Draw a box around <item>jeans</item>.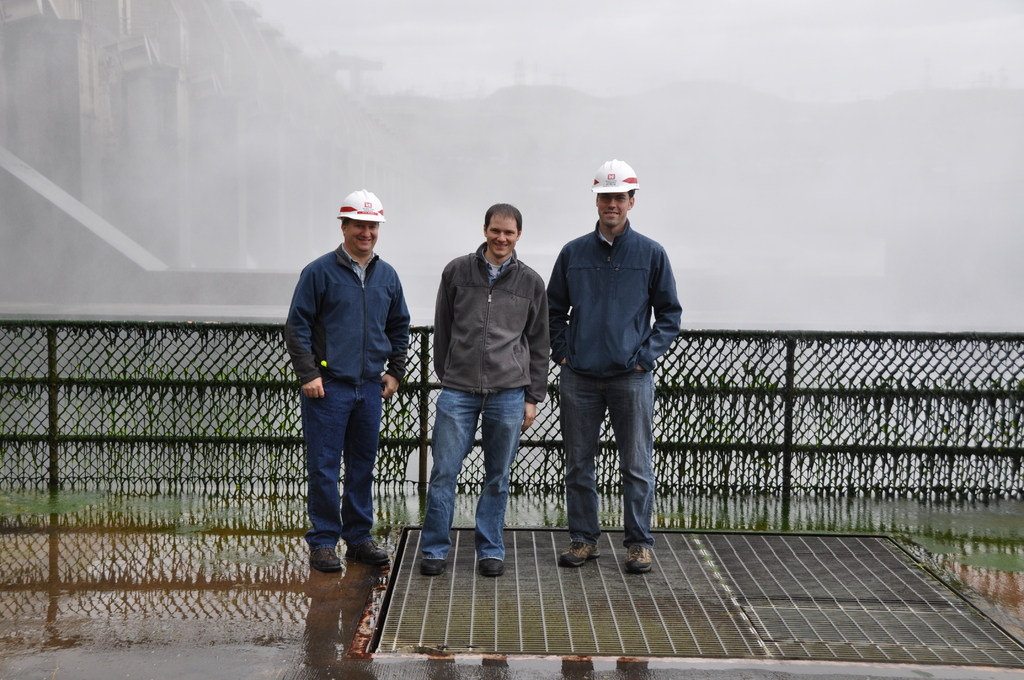
region(298, 383, 386, 553).
